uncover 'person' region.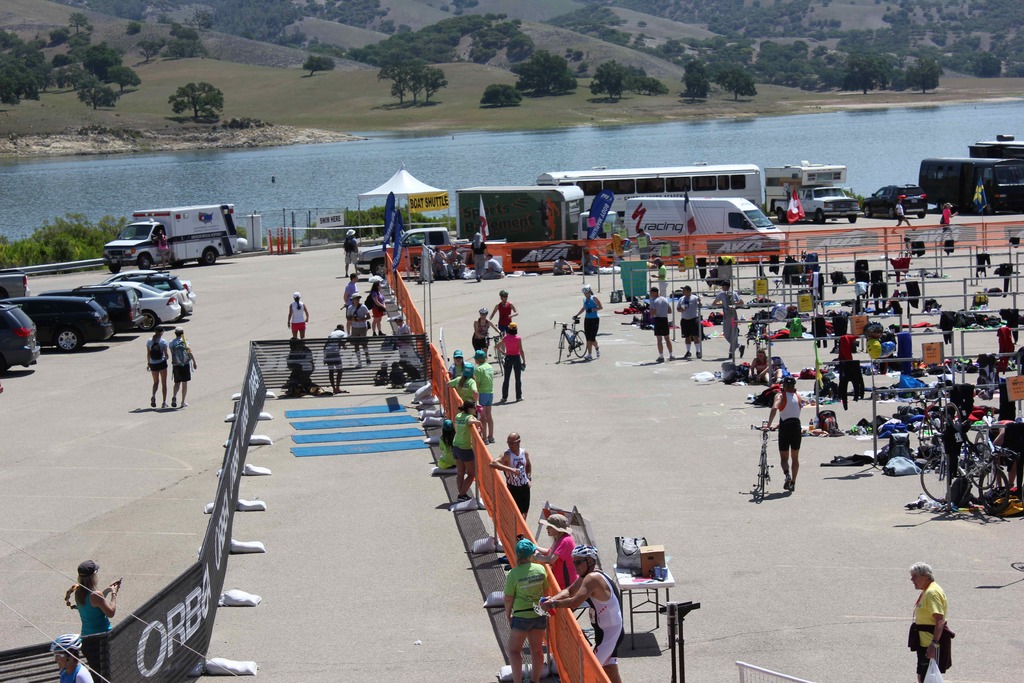
Uncovered: bbox=(748, 347, 773, 383).
